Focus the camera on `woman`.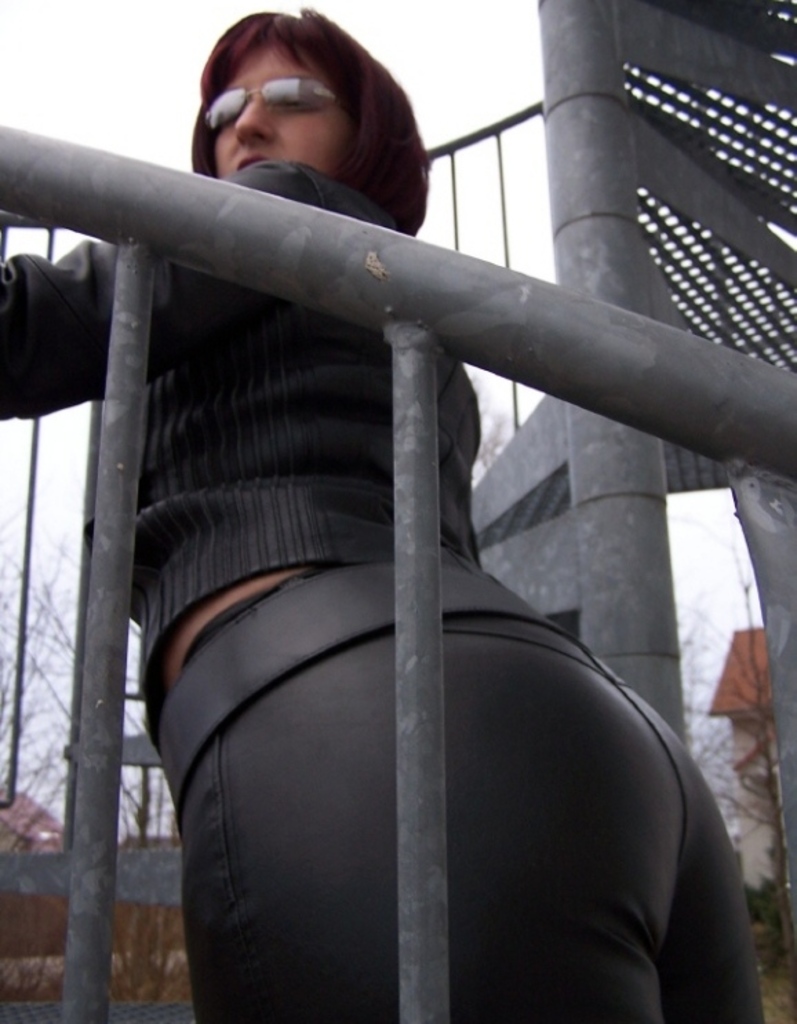
Focus region: left=0, top=19, right=772, bottom=1023.
